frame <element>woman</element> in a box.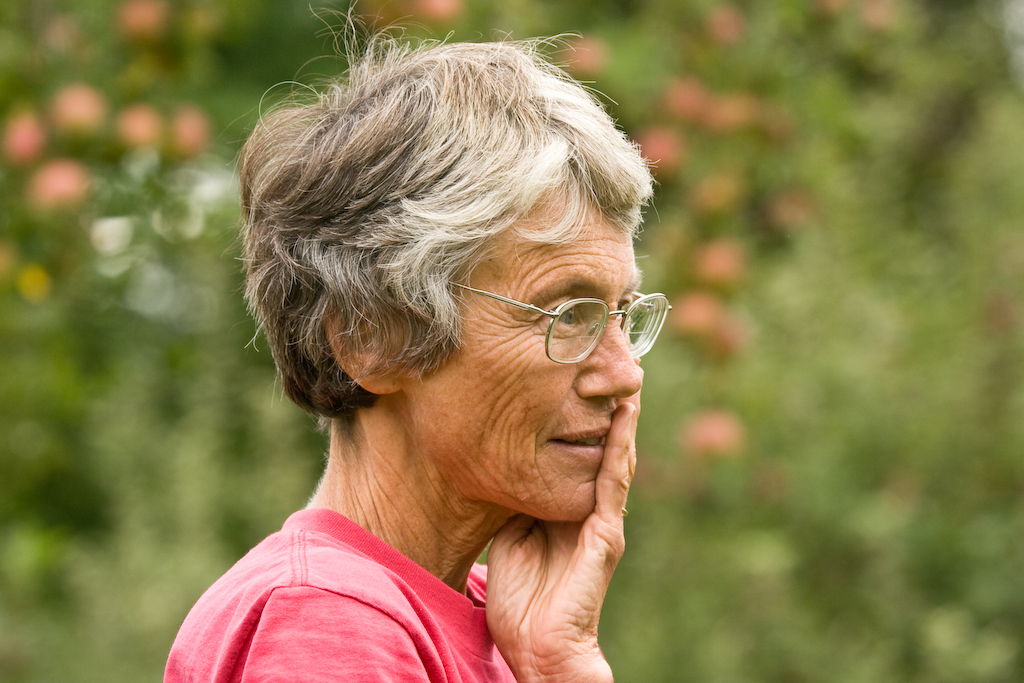
BBox(159, 0, 670, 682).
